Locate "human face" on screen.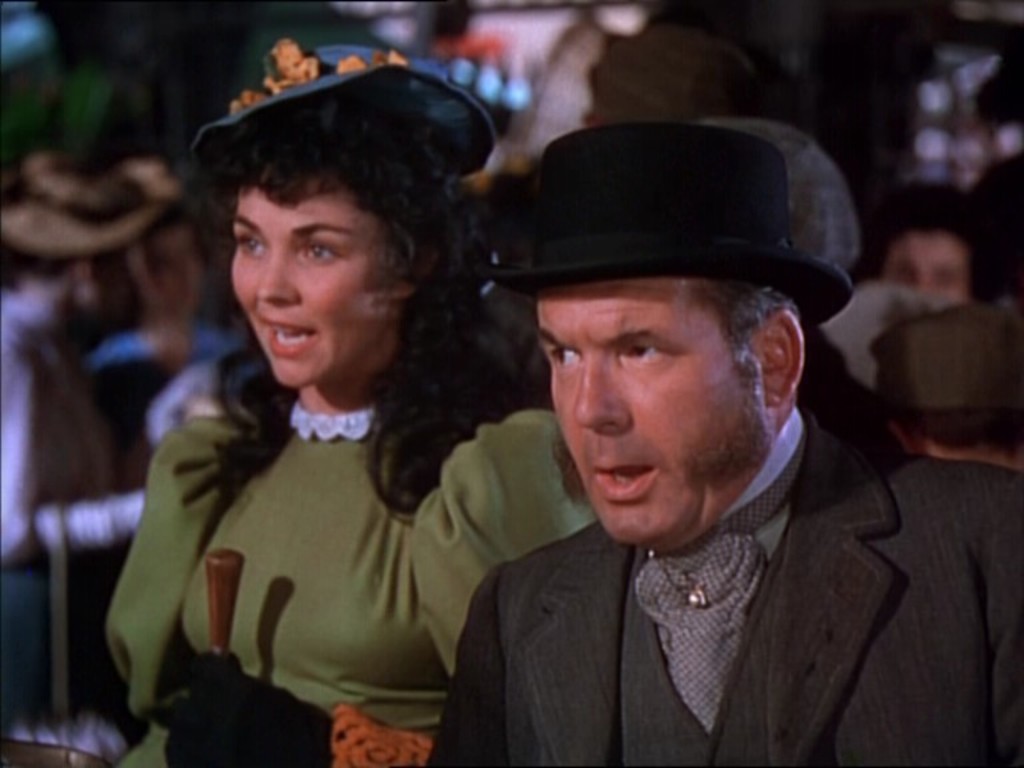
On screen at (left=539, top=273, right=771, bottom=551).
